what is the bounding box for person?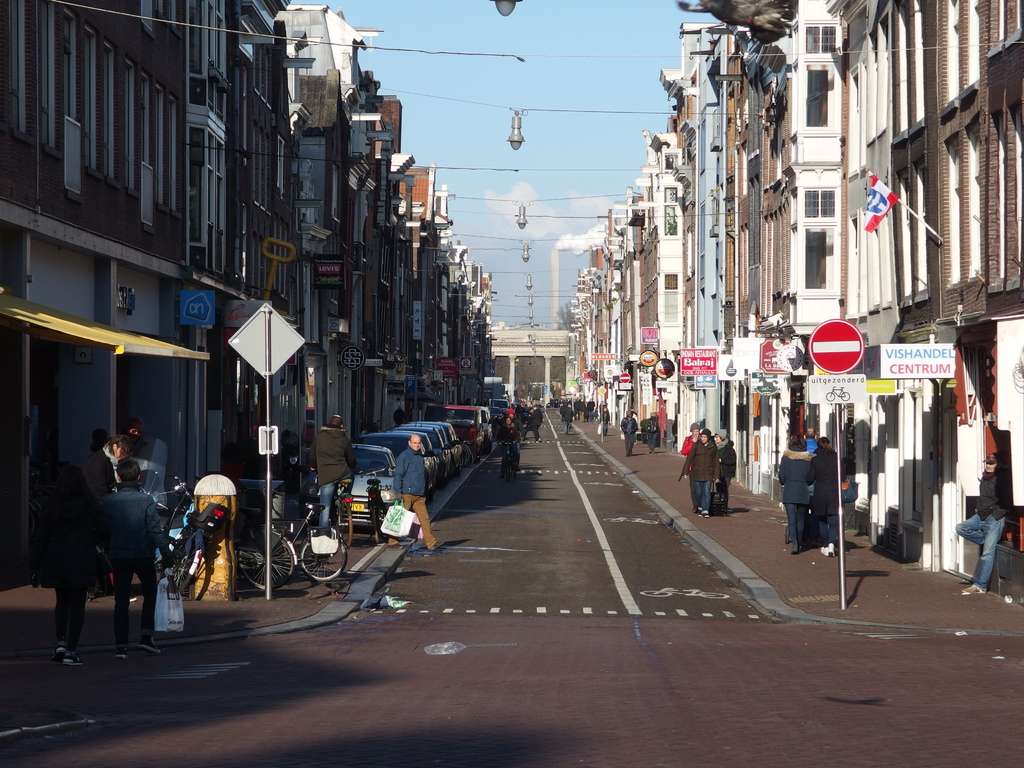
(x1=489, y1=409, x2=518, y2=470).
